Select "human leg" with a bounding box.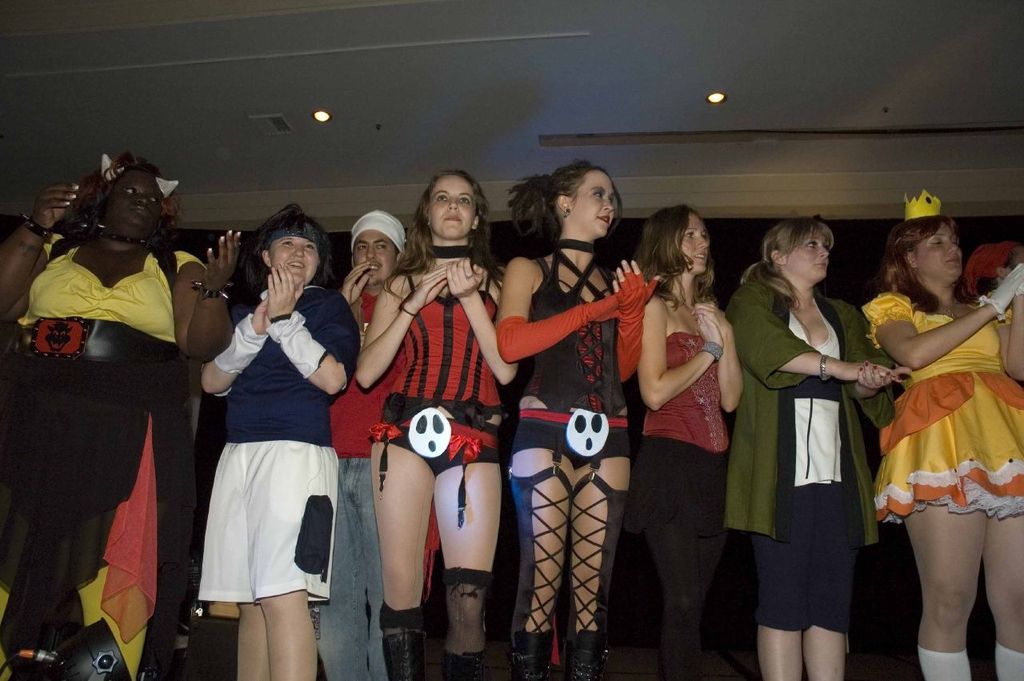
Rect(80, 383, 170, 680).
